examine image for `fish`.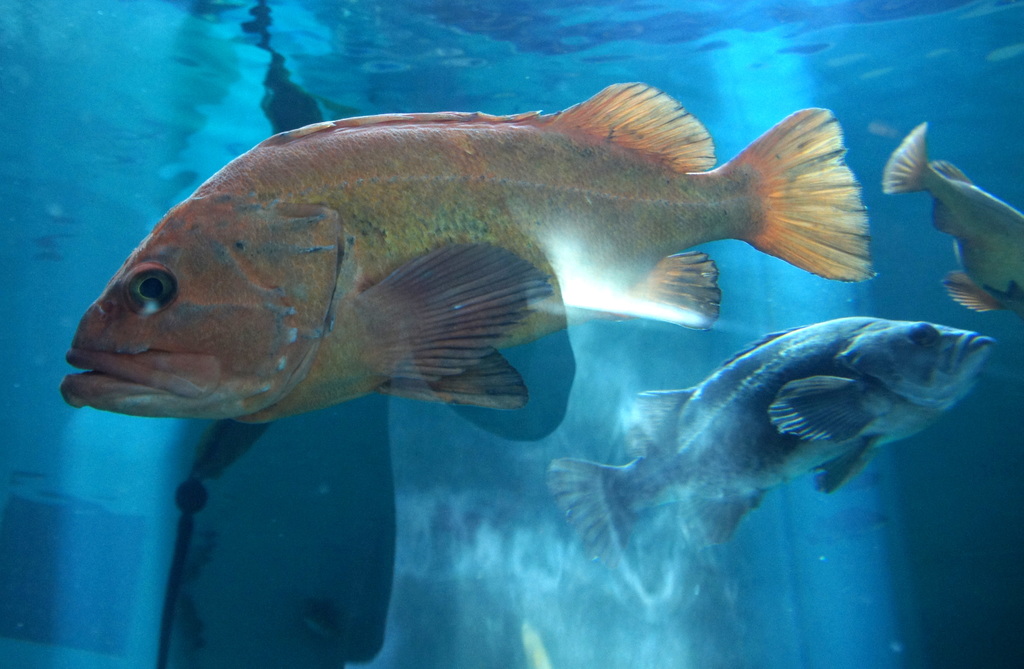
Examination result: (x1=56, y1=79, x2=884, y2=440).
